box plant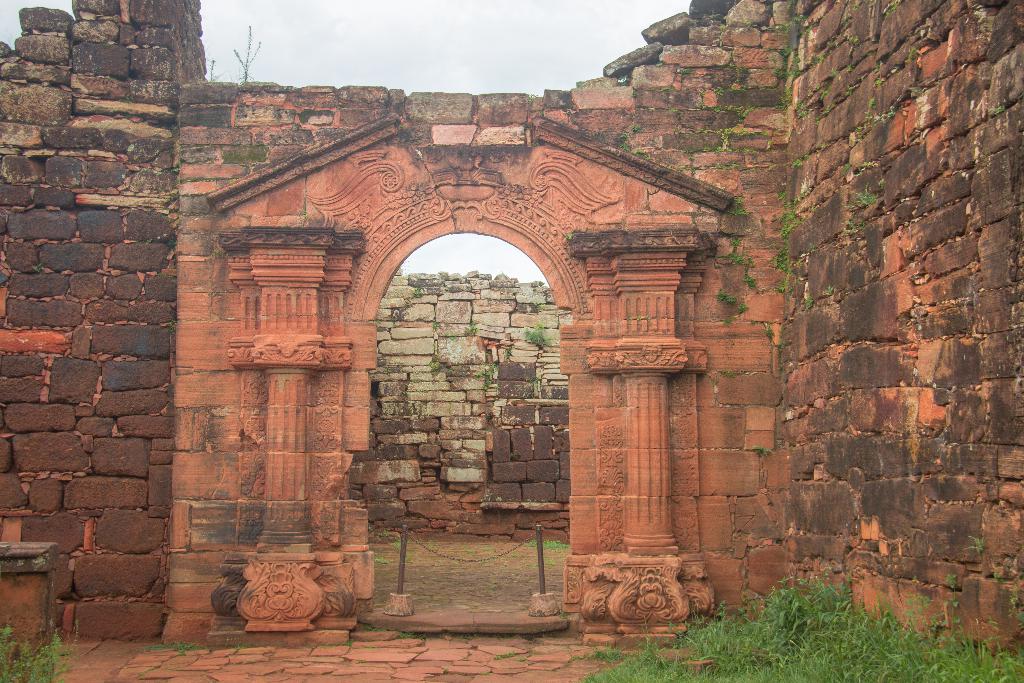
959, 535, 982, 554
